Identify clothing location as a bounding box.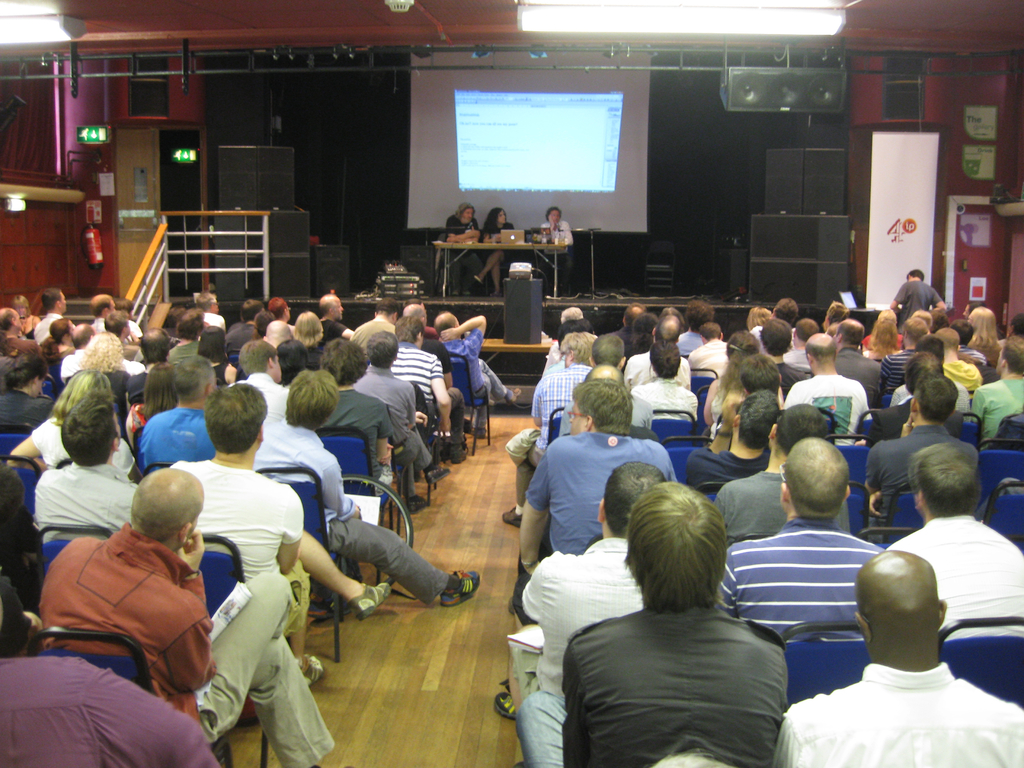
select_region(829, 346, 880, 401).
